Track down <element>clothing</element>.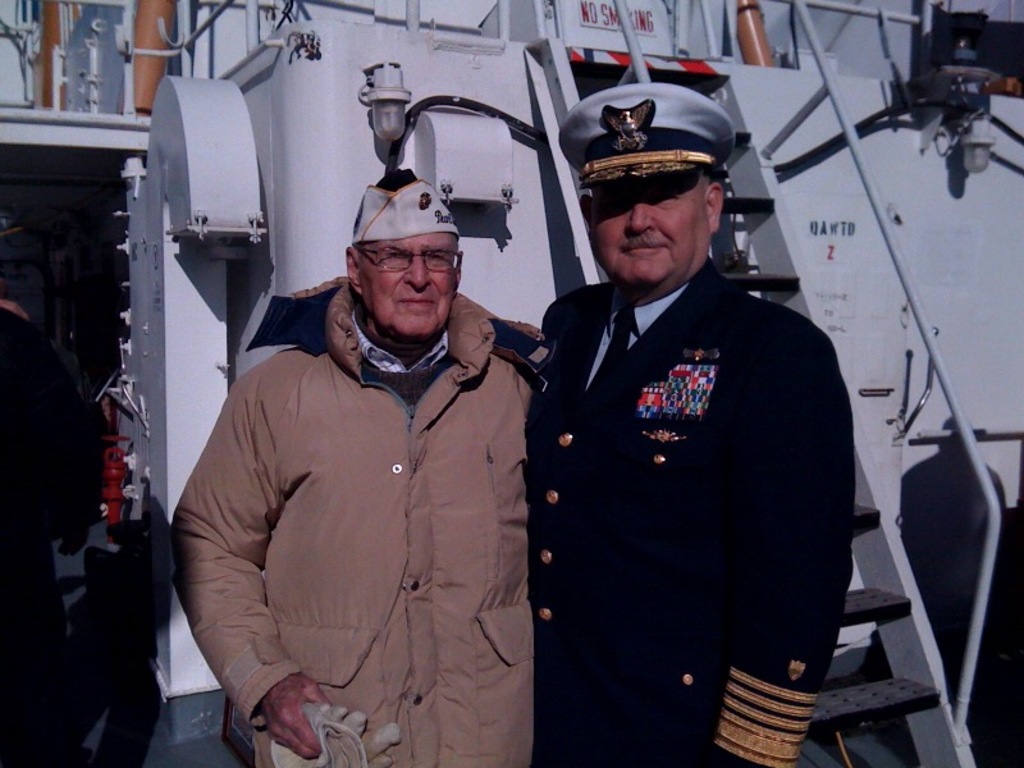
Tracked to x1=163, y1=269, x2=549, y2=767.
